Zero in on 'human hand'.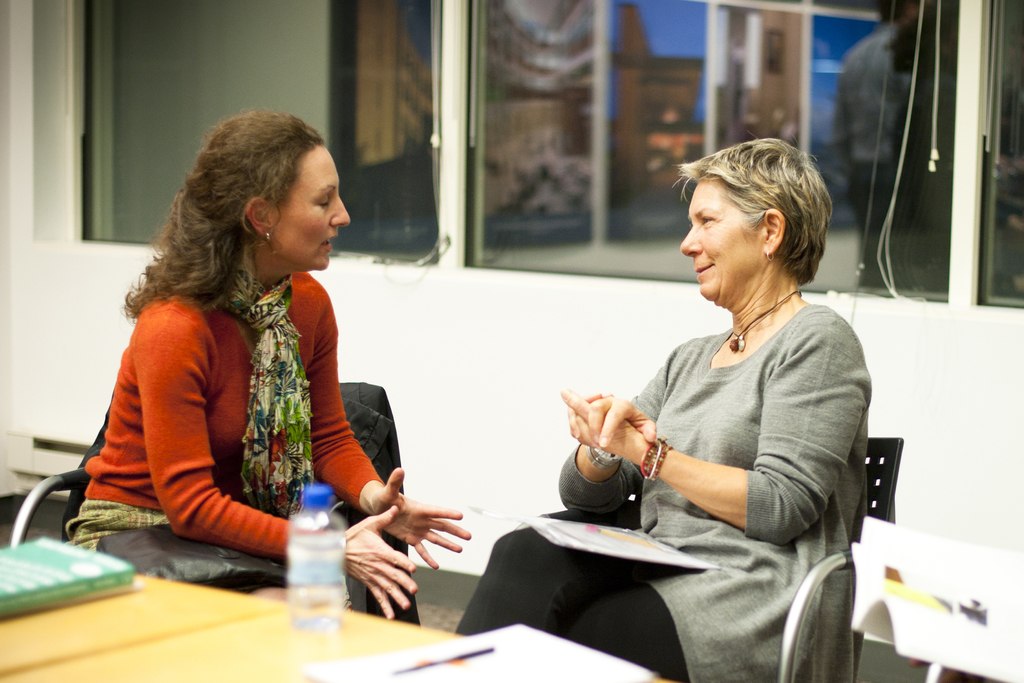
Zeroed in: bbox=[368, 465, 473, 573].
